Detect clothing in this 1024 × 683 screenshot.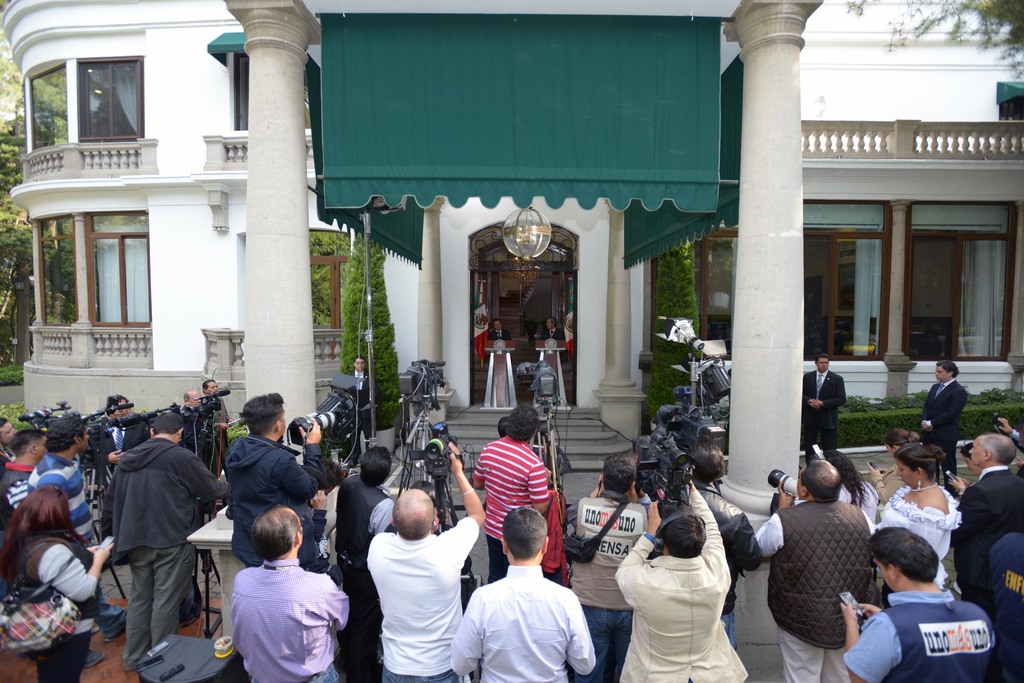
Detection: box(223, 559, 351, 682).
